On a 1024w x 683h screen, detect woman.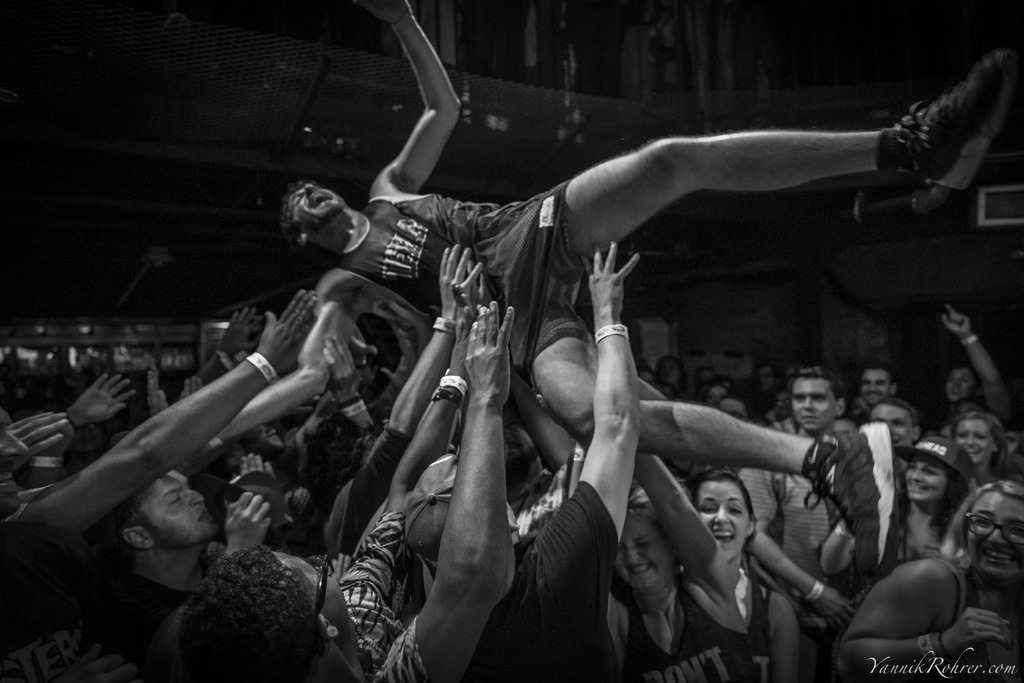
<region>671, 468, 801, 682</region>.
